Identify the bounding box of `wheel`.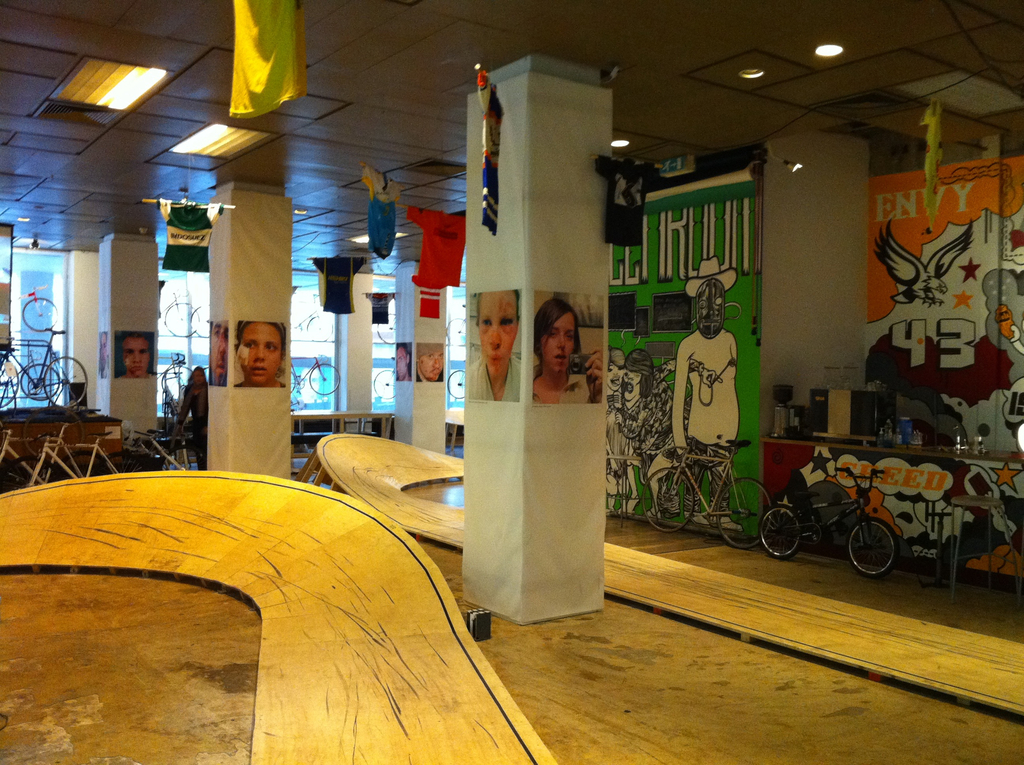
<region>716, 477, 771, 545</region>.
